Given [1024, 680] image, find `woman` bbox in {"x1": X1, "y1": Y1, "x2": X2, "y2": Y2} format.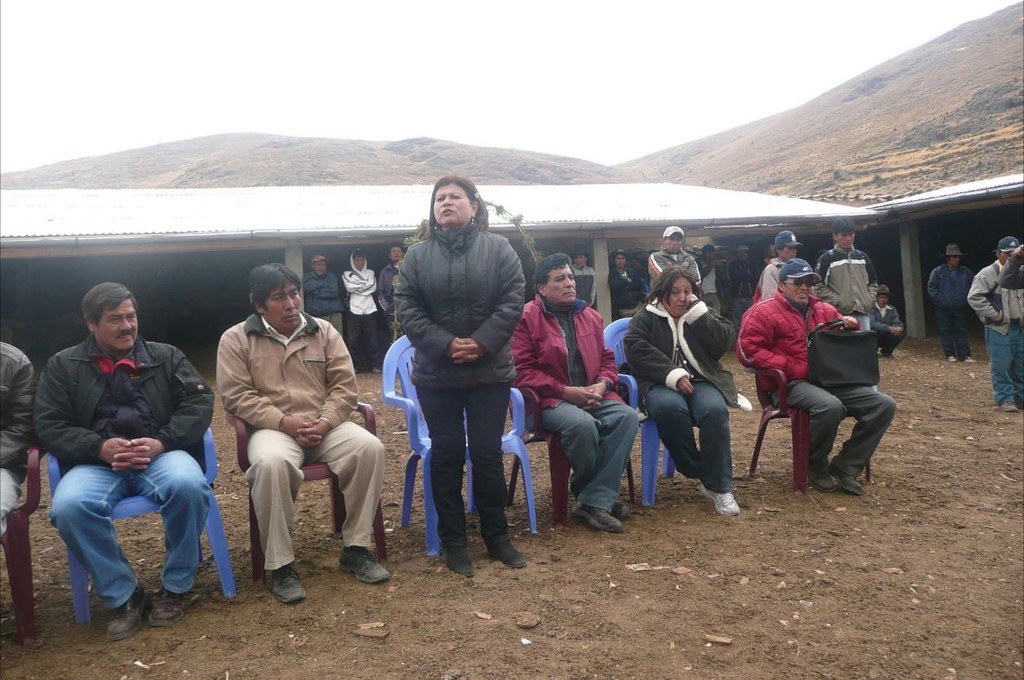
{"x1": 392, "y1": 172, "x2": 529, "y2": 584}.
